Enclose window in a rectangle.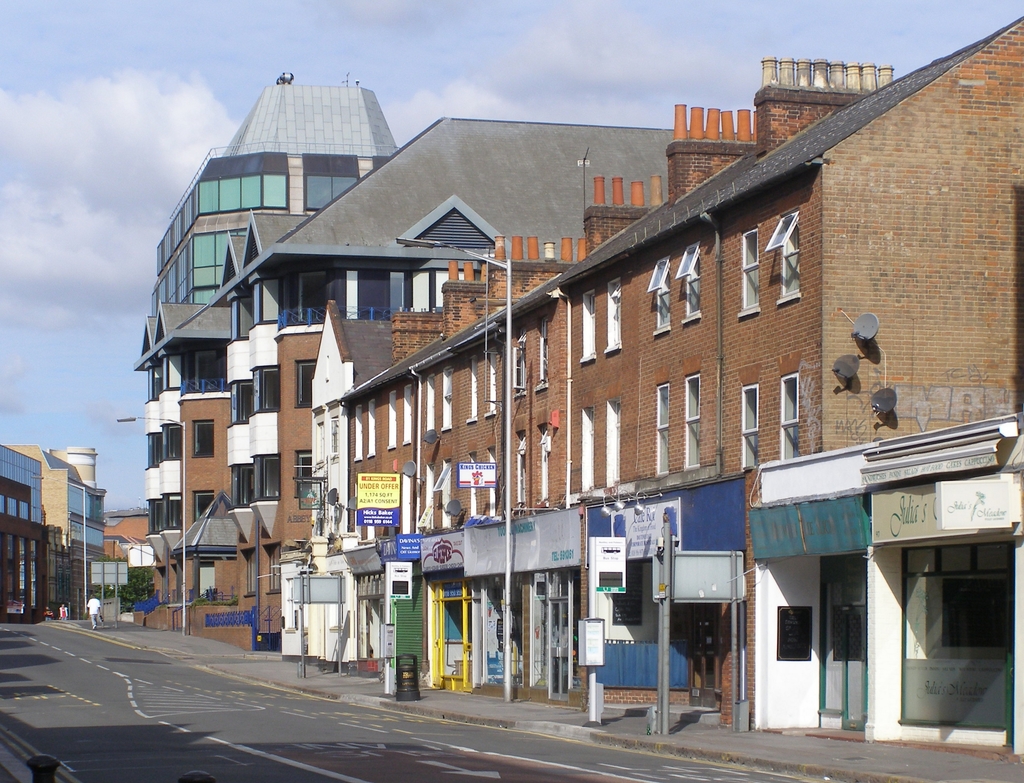
box=[484, 445, 495, 515].
